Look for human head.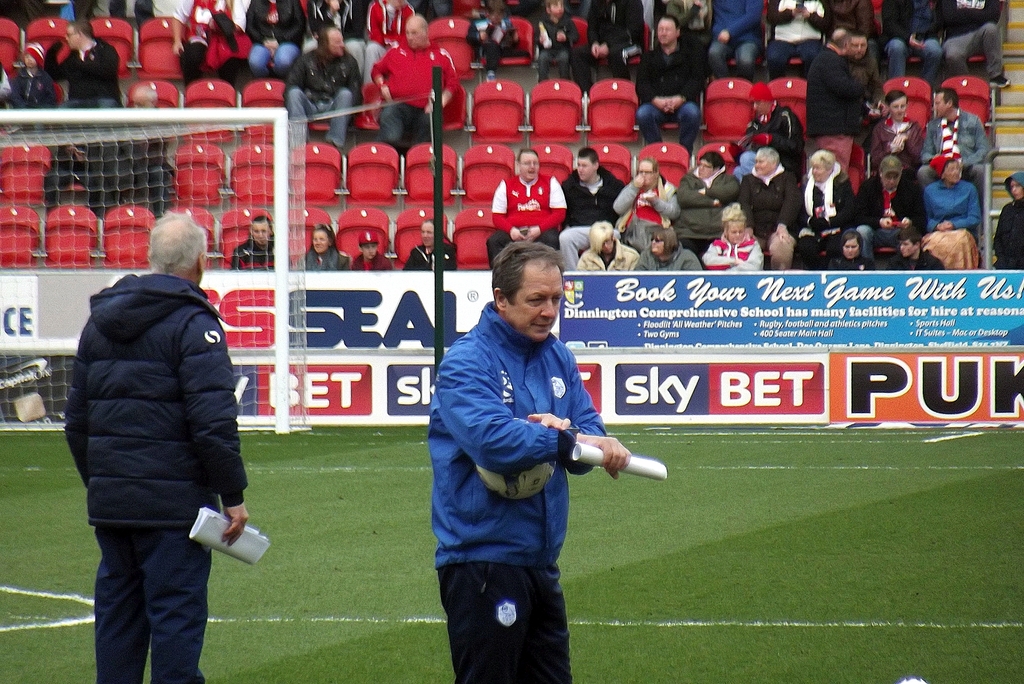
Found: crop(809, 151, 838, 181).
